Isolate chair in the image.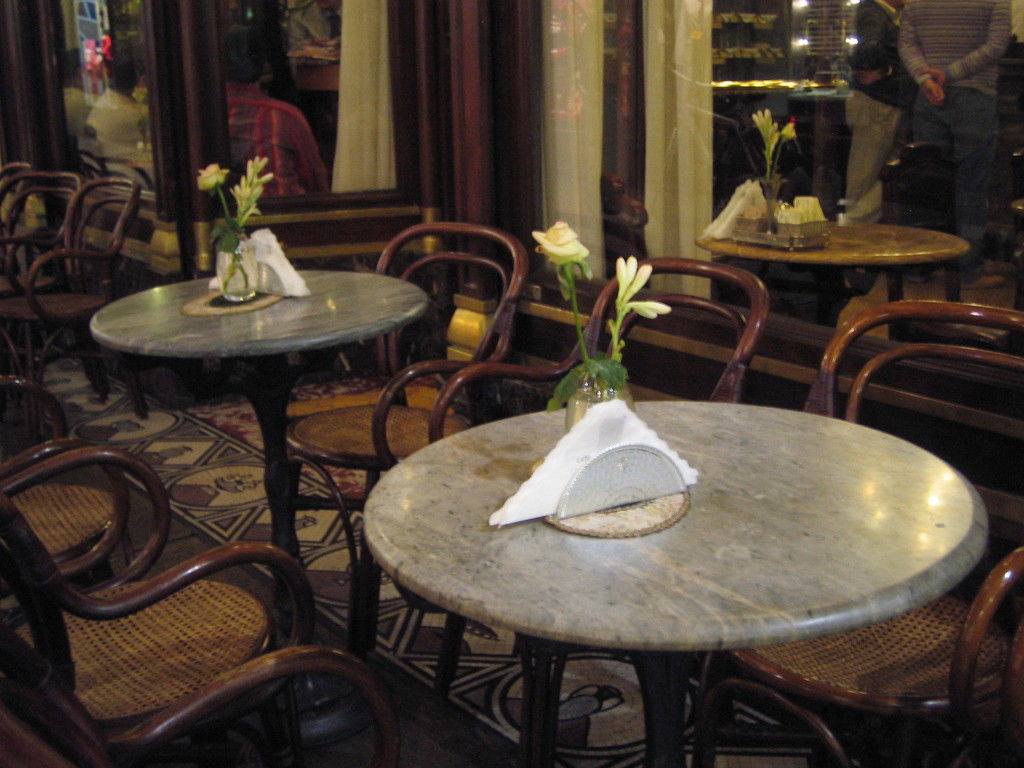
Isolated region: <region>0, 163, 35, 276</region>.
